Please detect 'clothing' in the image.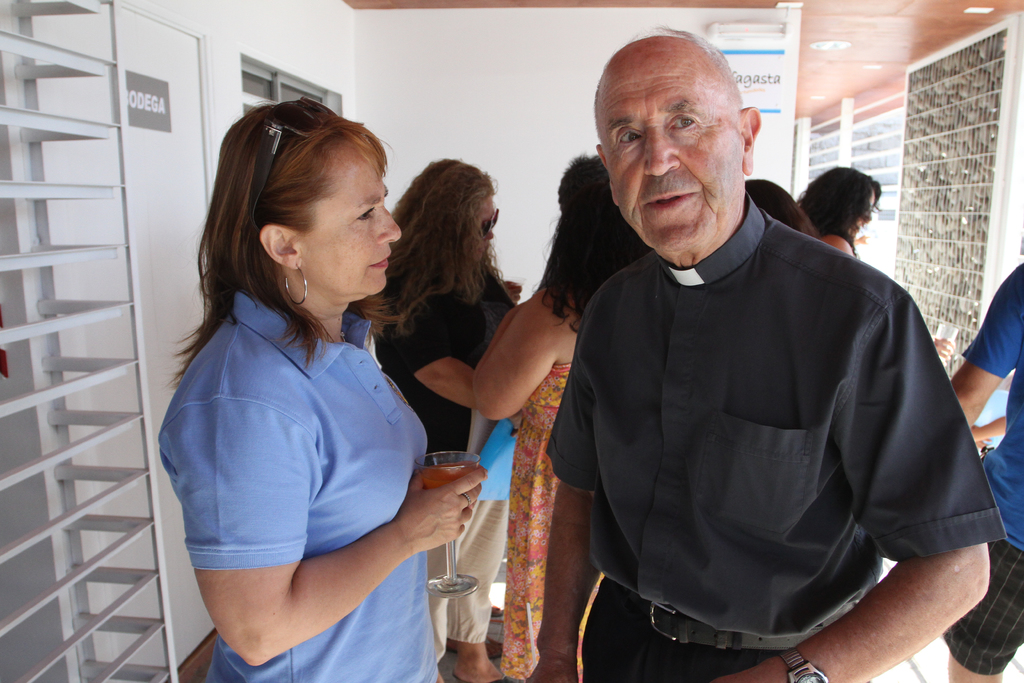
box(495, 360, 566, 682).
